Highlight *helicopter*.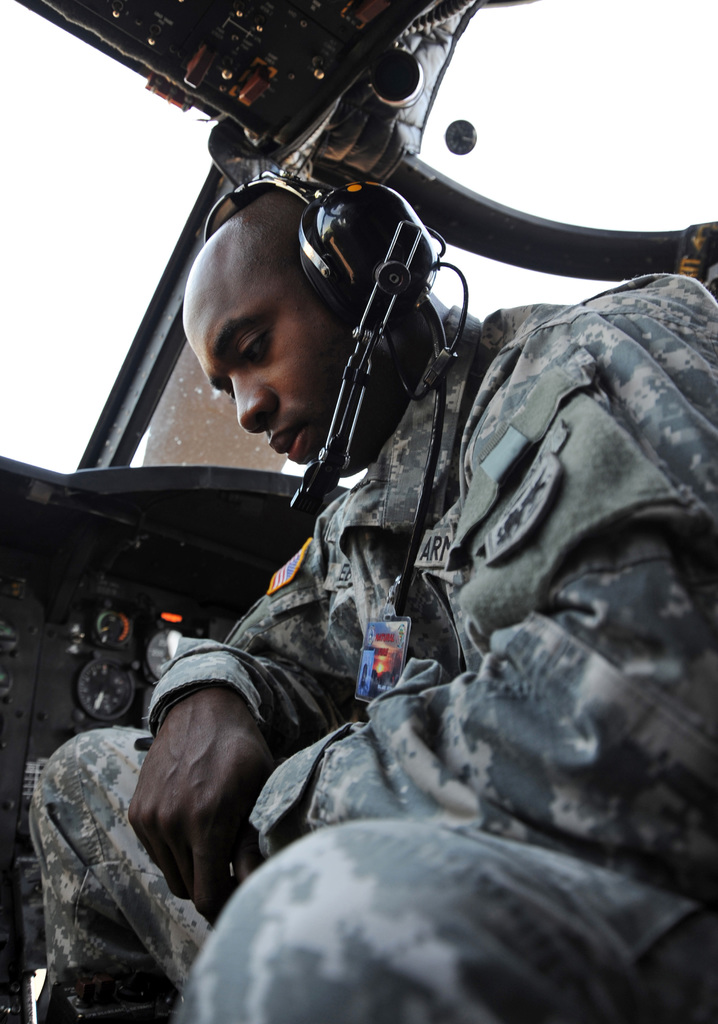
Highlighted region: (0, 0, 717, 1023).
